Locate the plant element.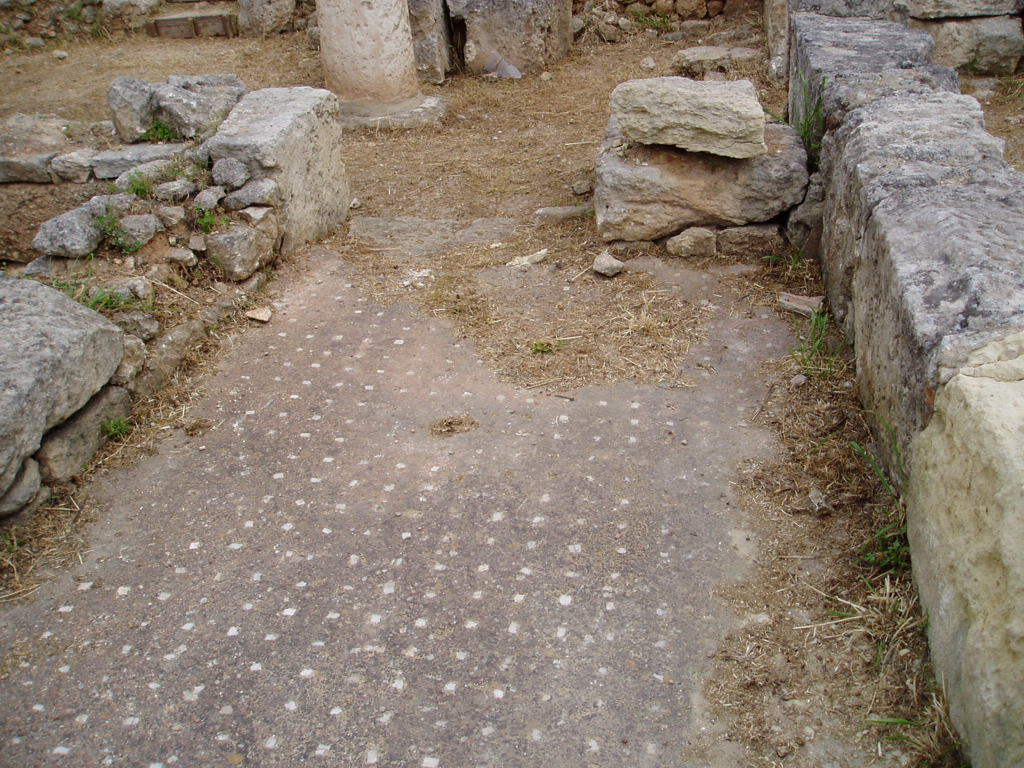
Element bbox: [left=92, top=206, right=139, bottom=256].
